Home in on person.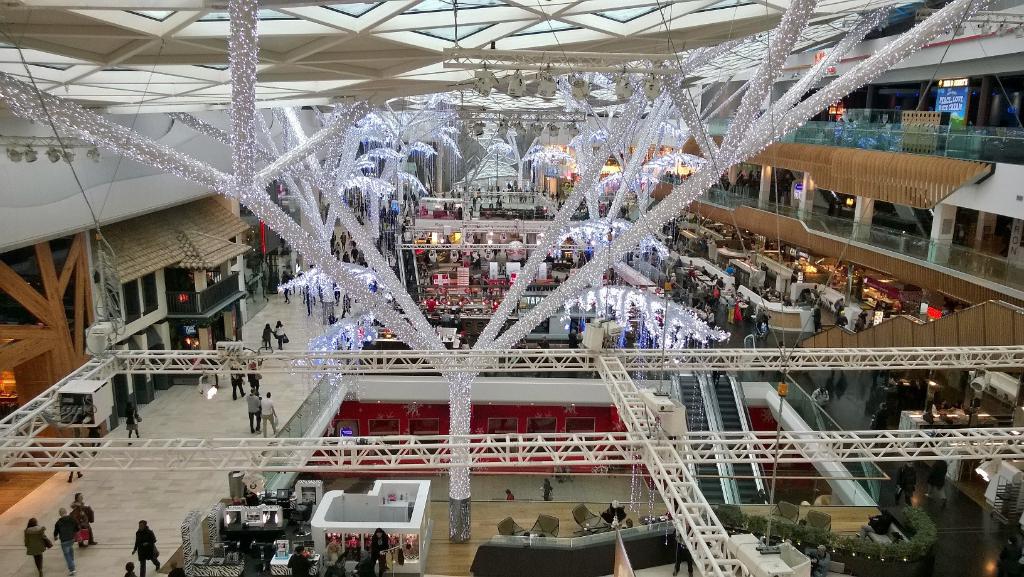
Homed in at (269,315,284,347).
